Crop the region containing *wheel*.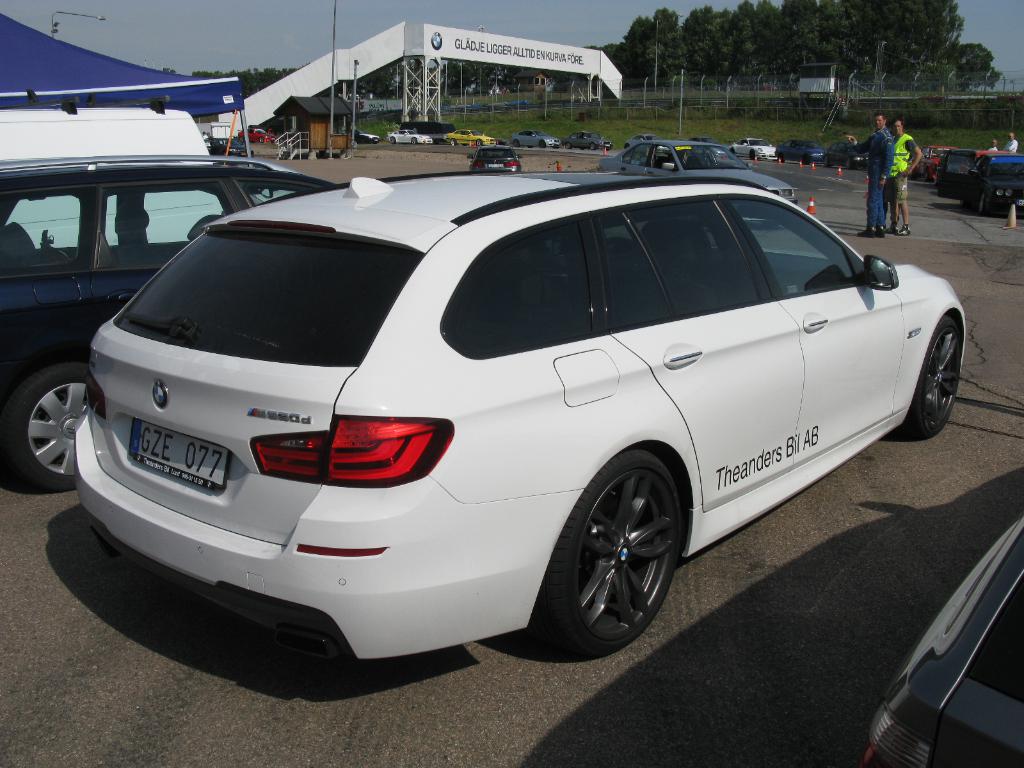
Crop region: (left=912, top=315, right=964, bottom=435).
